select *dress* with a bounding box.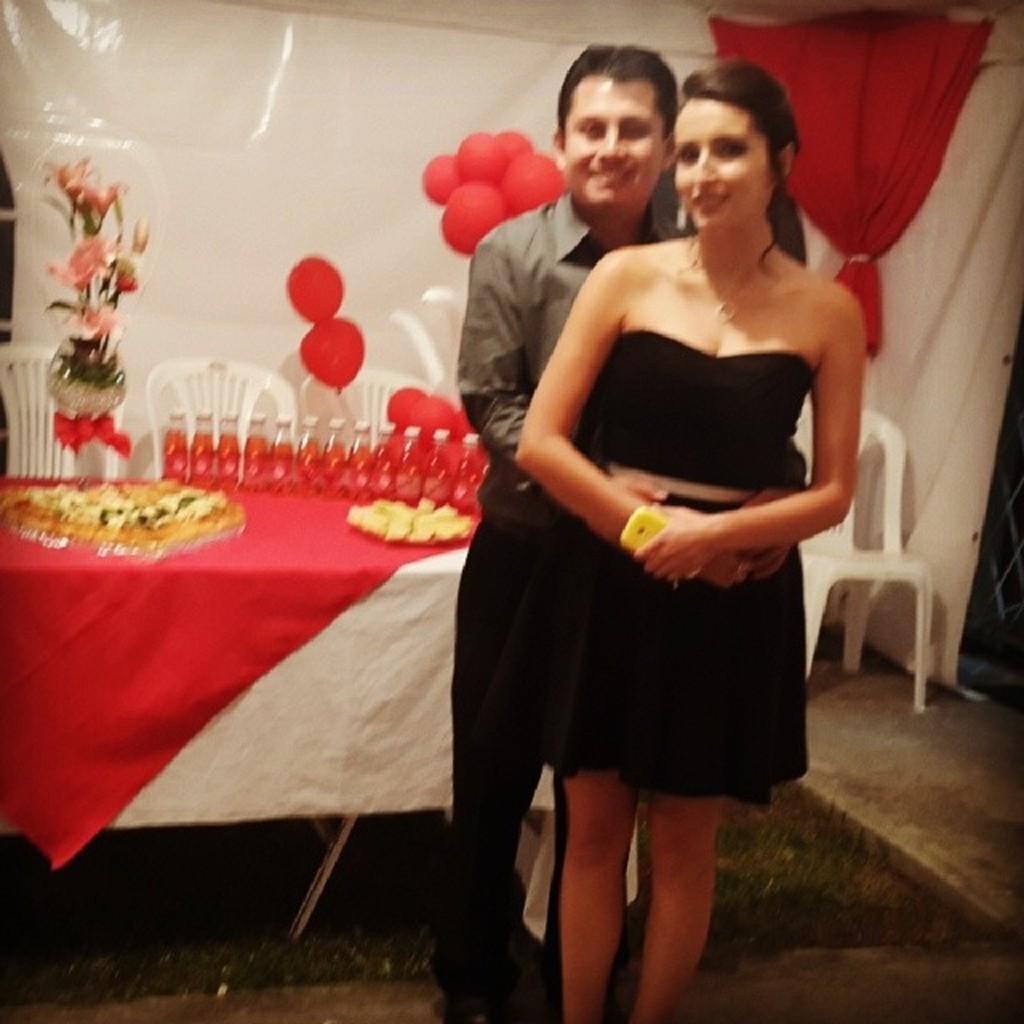
left=533, top=328, right=805, bottom=794.
